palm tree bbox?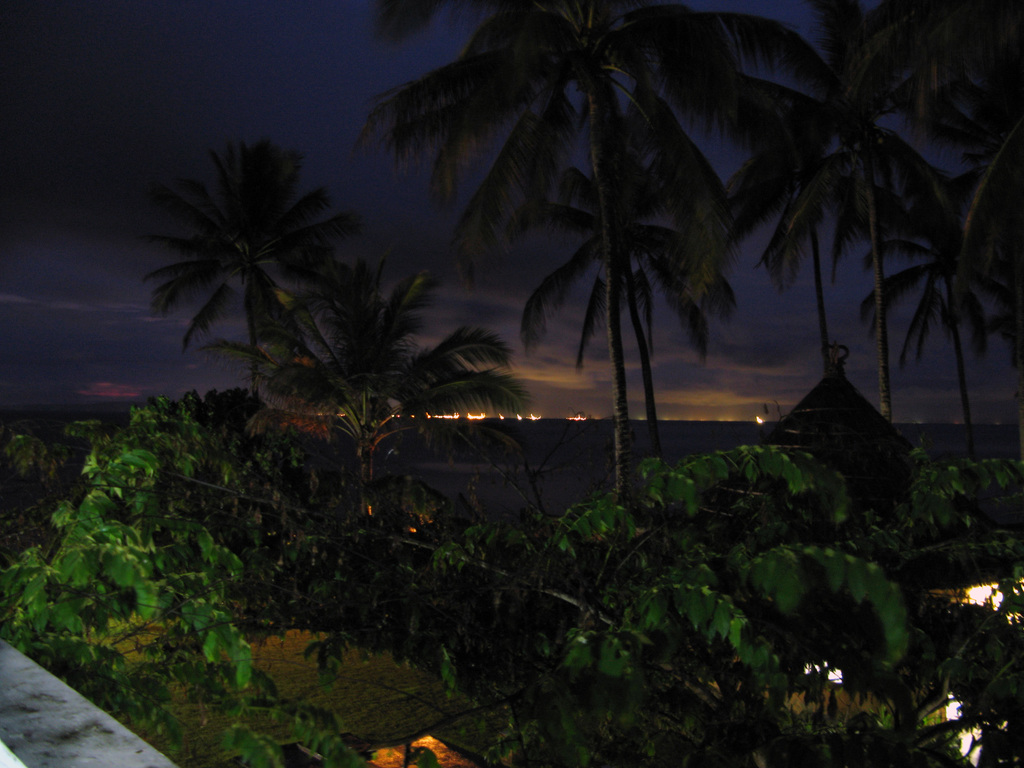
box(290, 276, 527, 502)
